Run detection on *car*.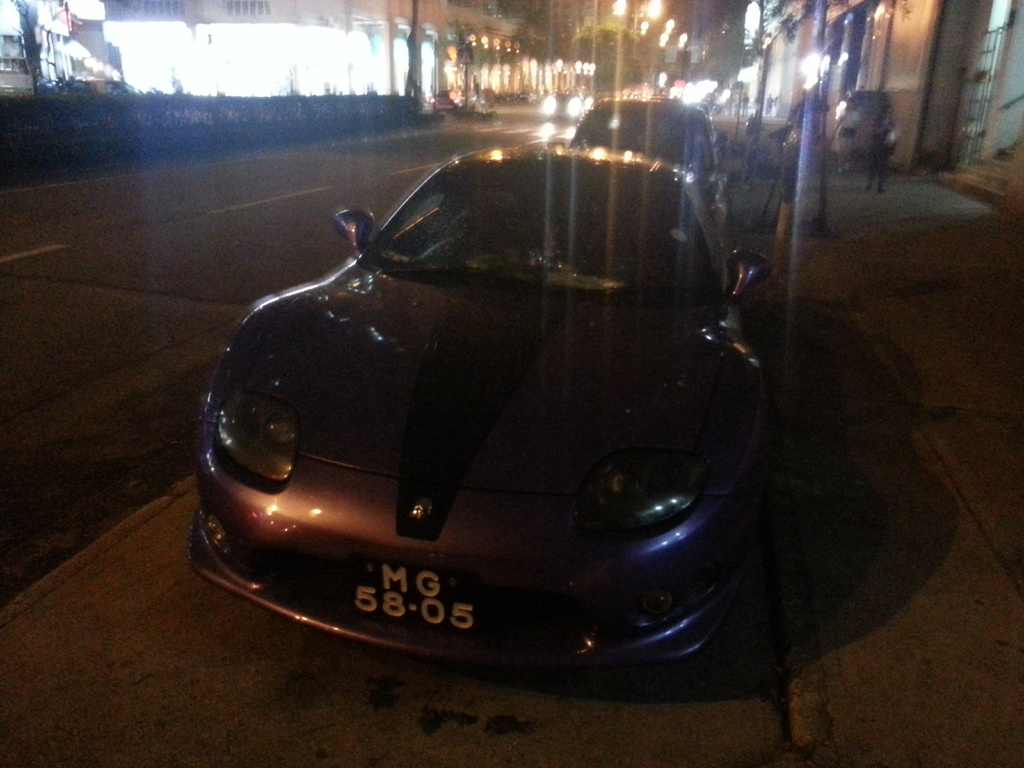
Result: box(540, 87, 584, 119).
